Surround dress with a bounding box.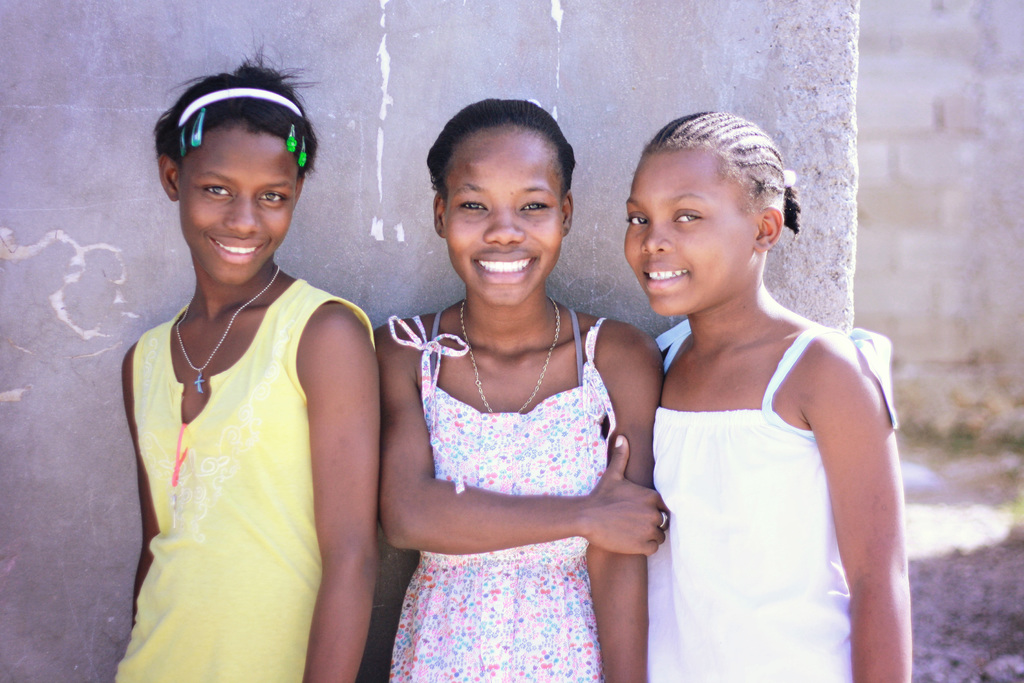
384:297:614:682.
